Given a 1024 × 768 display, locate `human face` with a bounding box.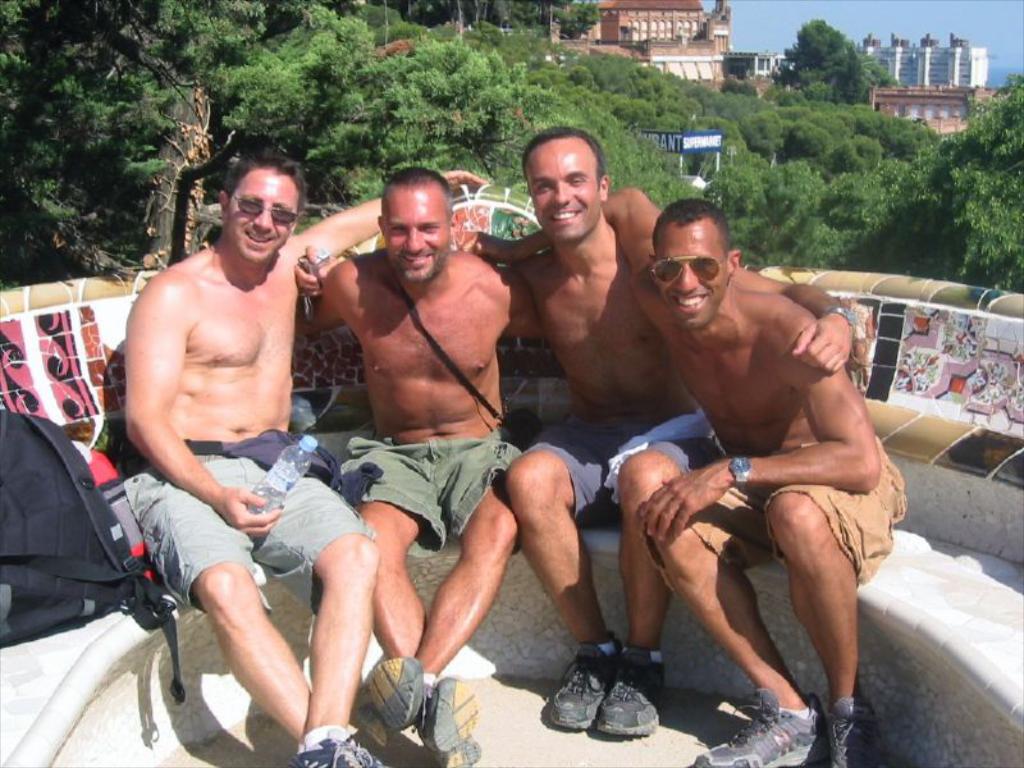
Located: Rect(381, 187, 448, 280).
